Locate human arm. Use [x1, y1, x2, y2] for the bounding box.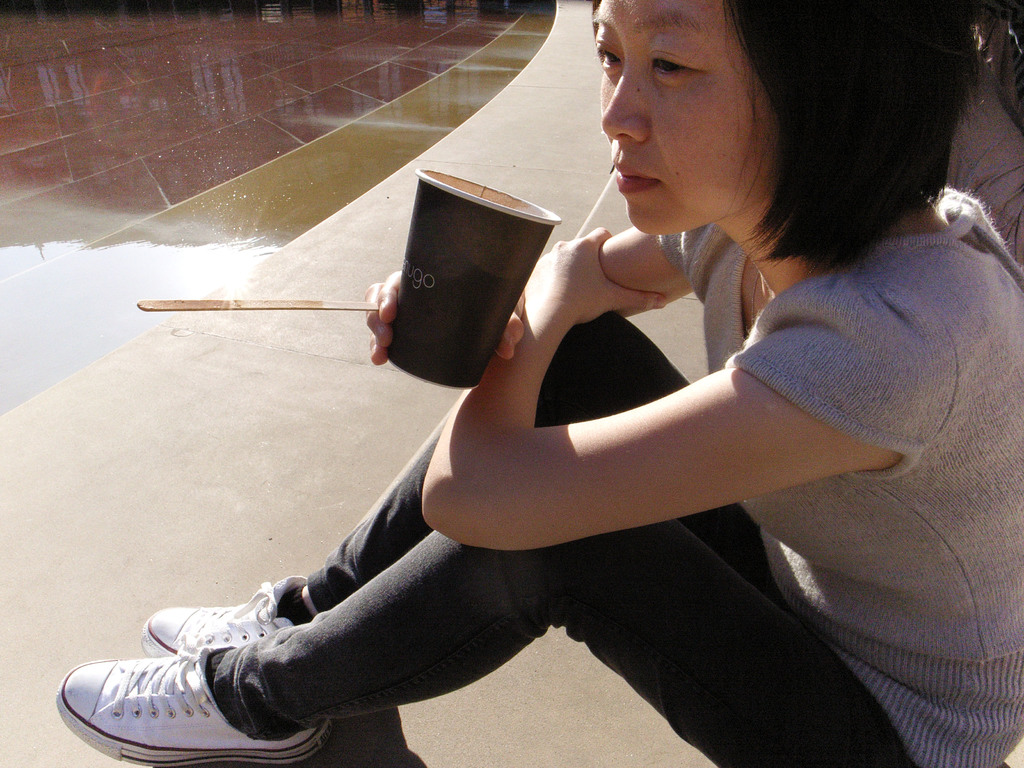
[435, 236, 859, 589].
